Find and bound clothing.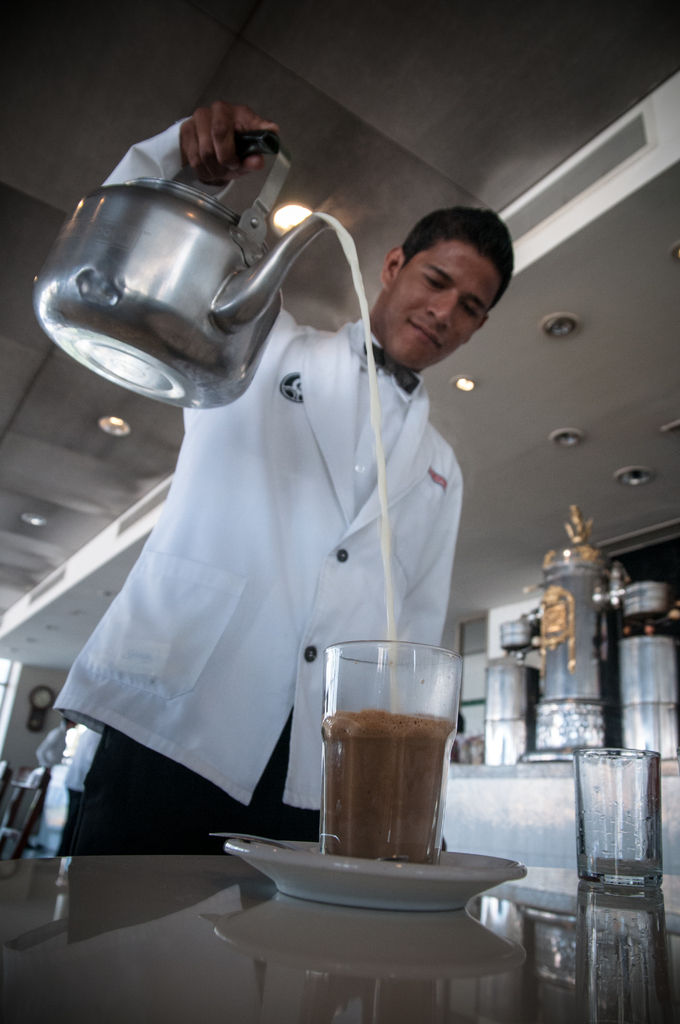
Bound: <bbox>48, 122, 466, 858</bbox>.
